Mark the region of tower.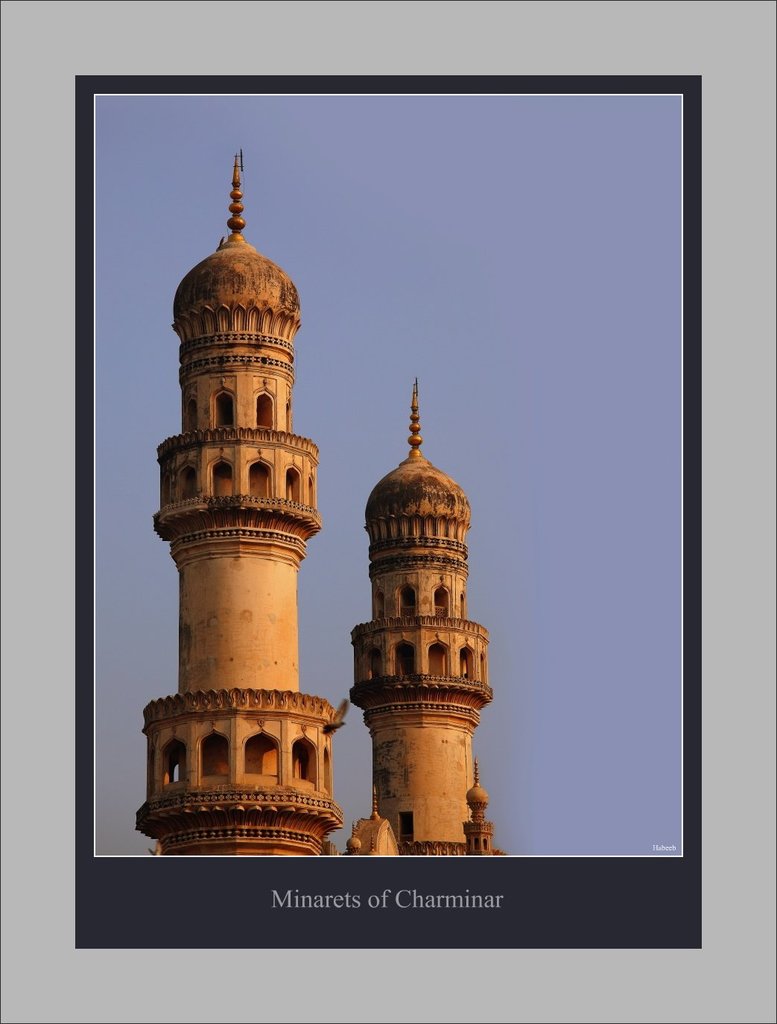
Region: {"left": 346, "top": 379, "right": 509, "bottom": 858}.
